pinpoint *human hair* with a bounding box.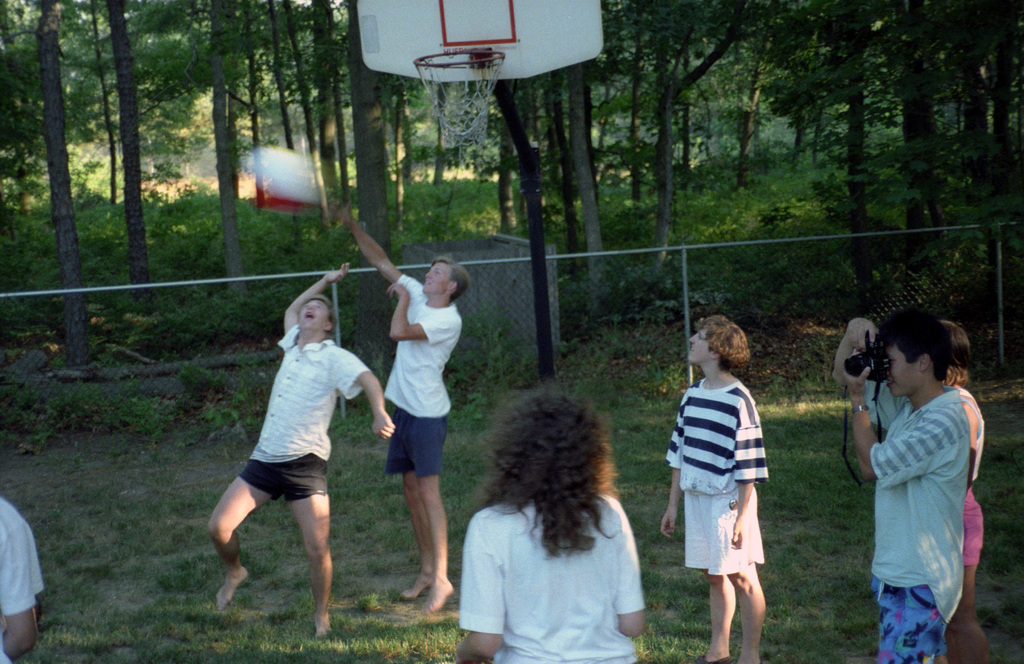
left=298, top=293, right=335, bottom=334.
